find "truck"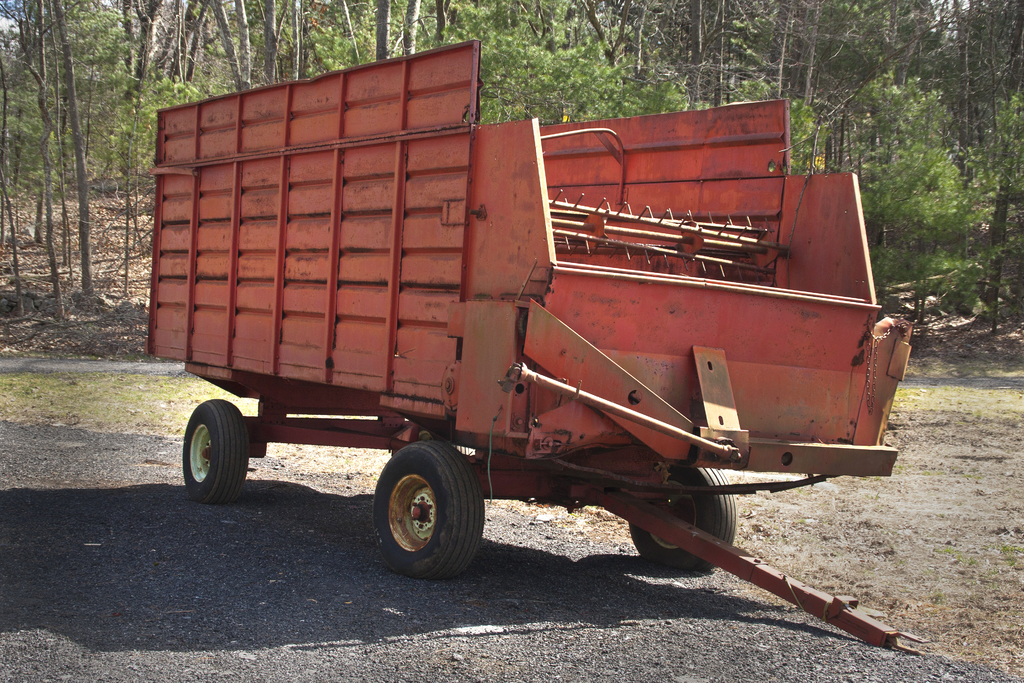
<box>146,53,928,641</box>
